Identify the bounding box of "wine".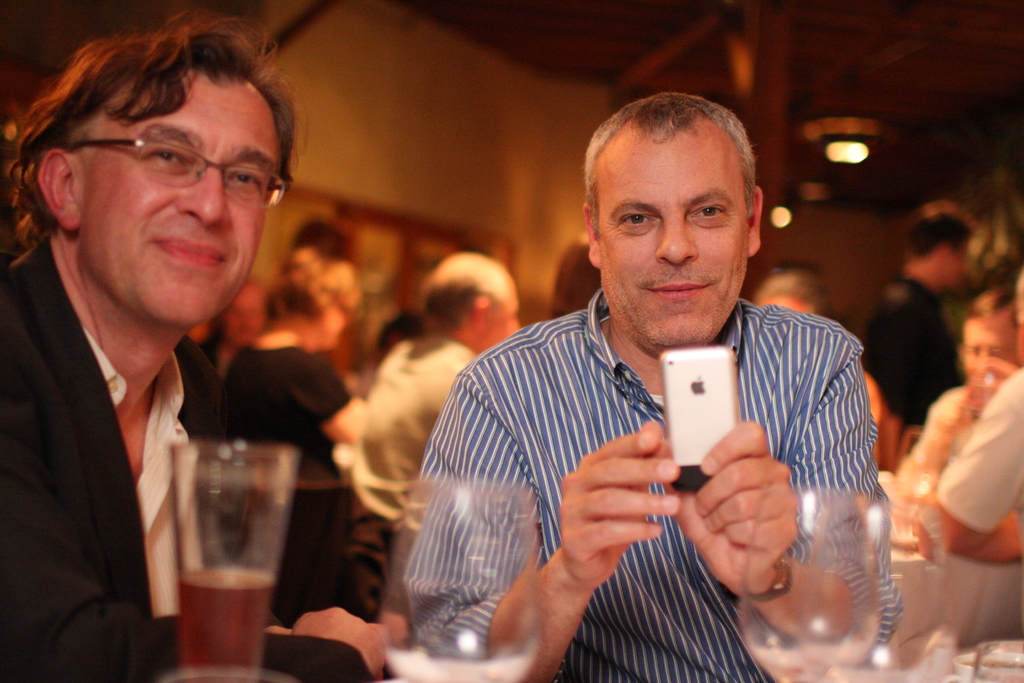
175/560/272/682.
